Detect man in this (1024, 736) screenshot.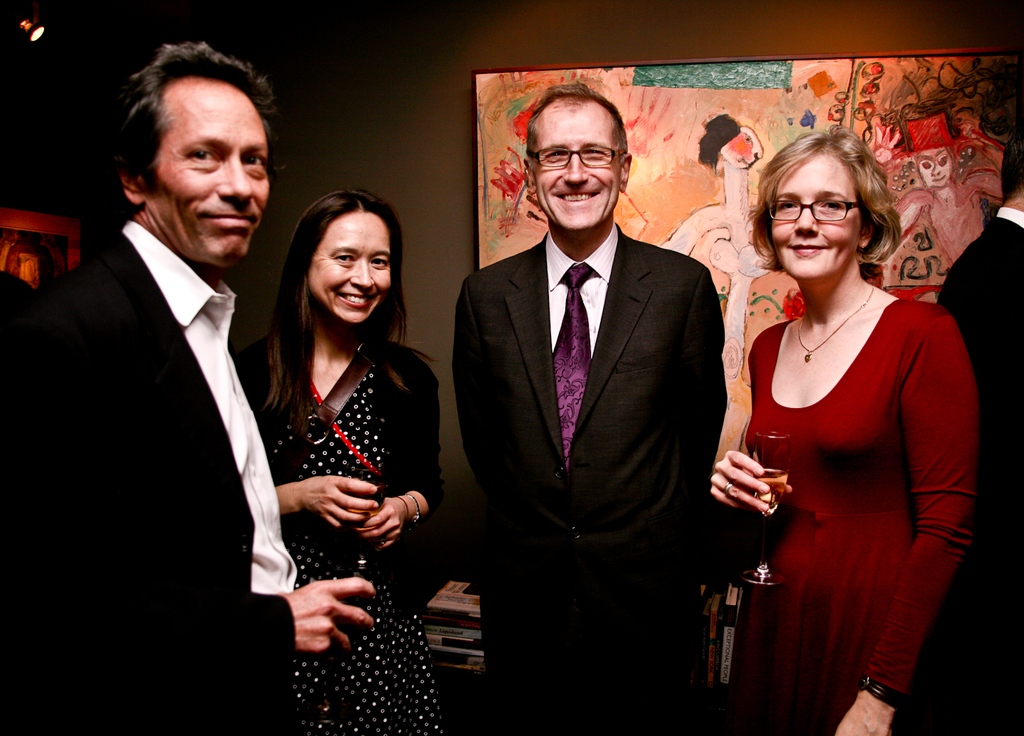
Detection: pyautogui.locateOnScreen(935, 129, 1023, 735).
